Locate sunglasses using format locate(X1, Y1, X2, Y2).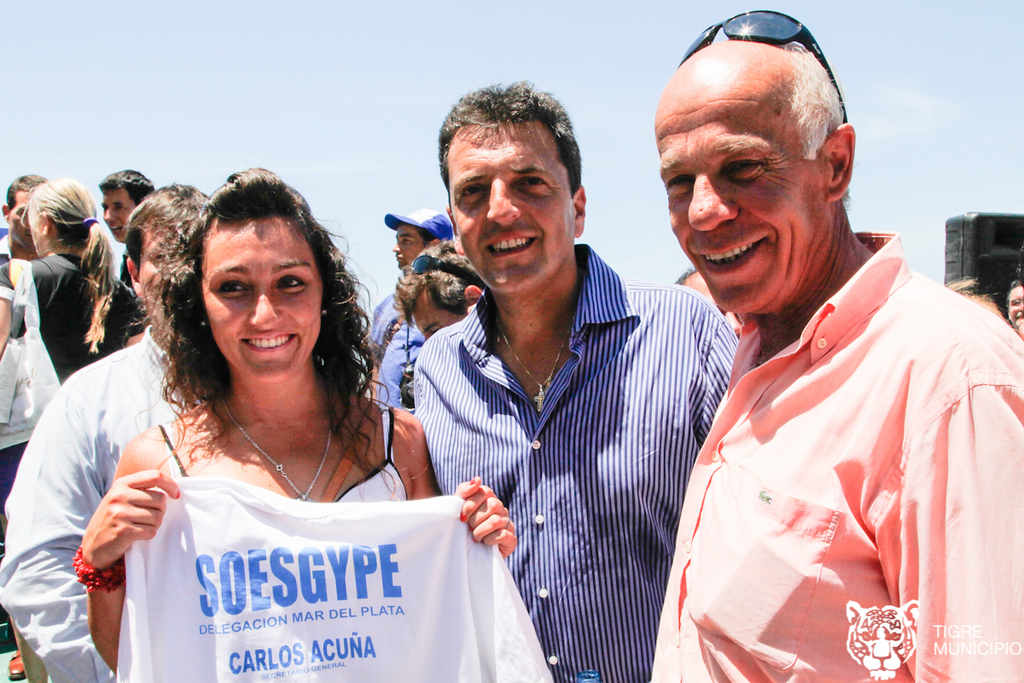
locate(411, 253, 482, 284).
